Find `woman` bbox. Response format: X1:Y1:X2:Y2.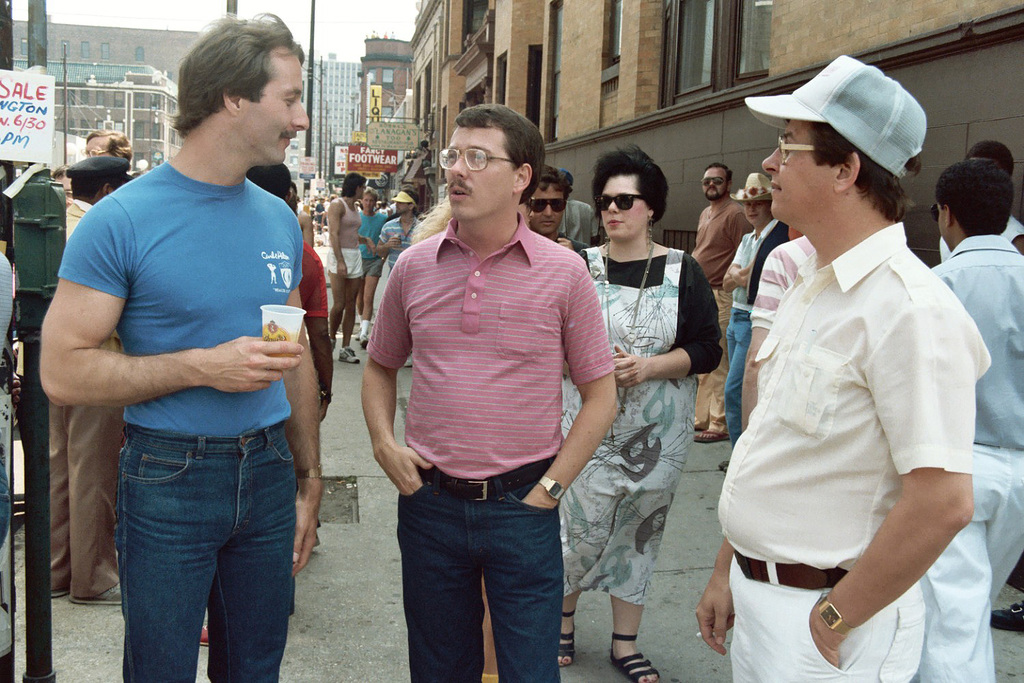
576:135:728:668.
